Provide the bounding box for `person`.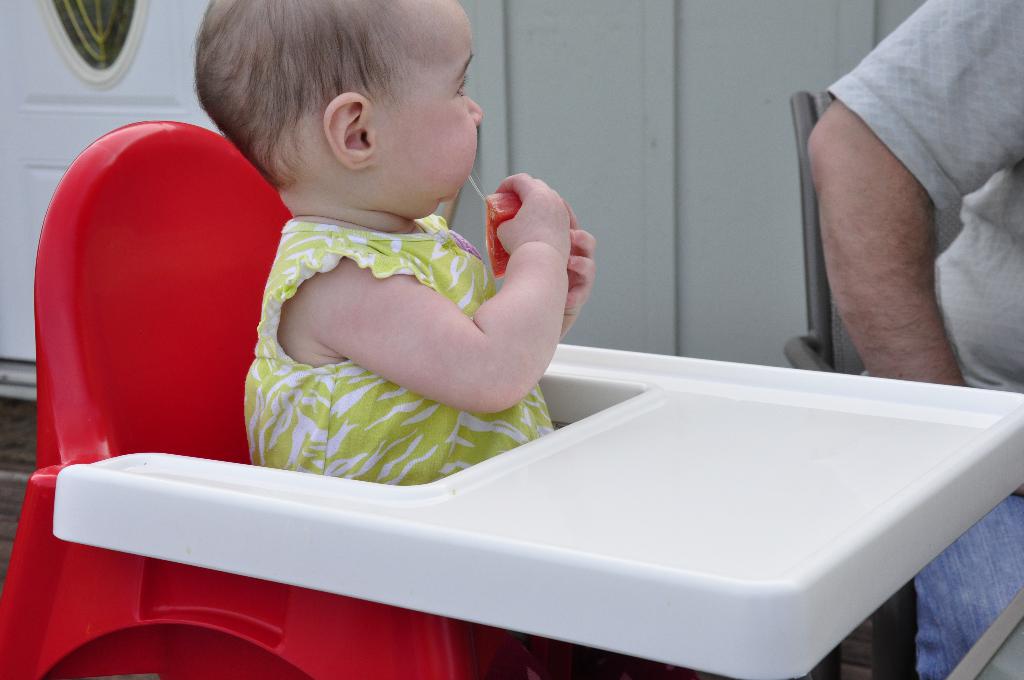
bbox=[167, 0, 582, 467].
